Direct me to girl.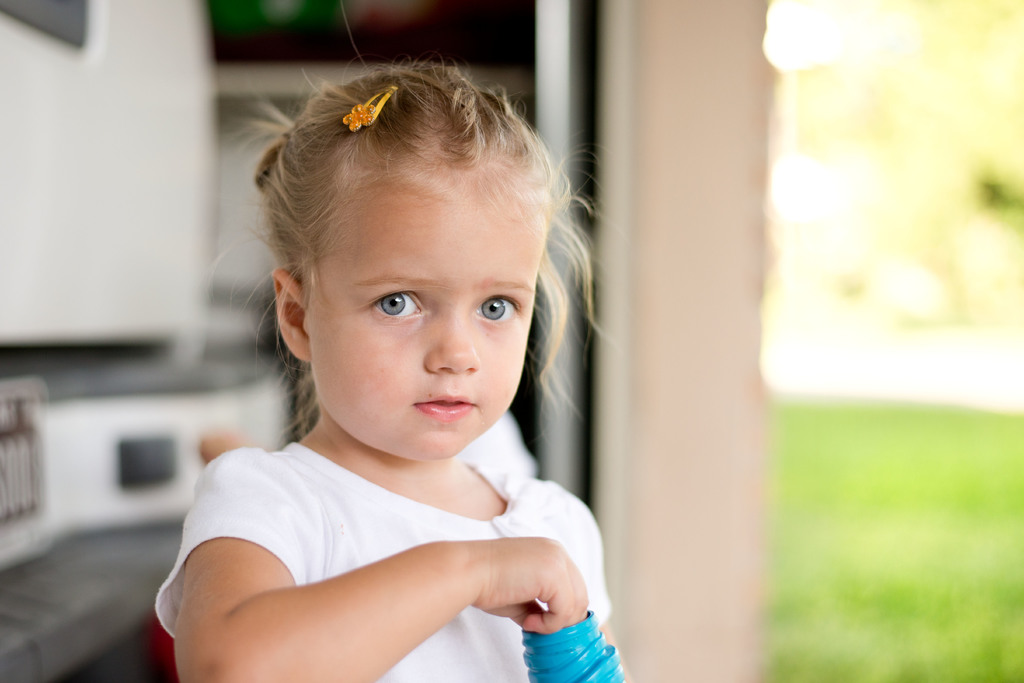
Direction: select_region(141, 65, 653, 682).
